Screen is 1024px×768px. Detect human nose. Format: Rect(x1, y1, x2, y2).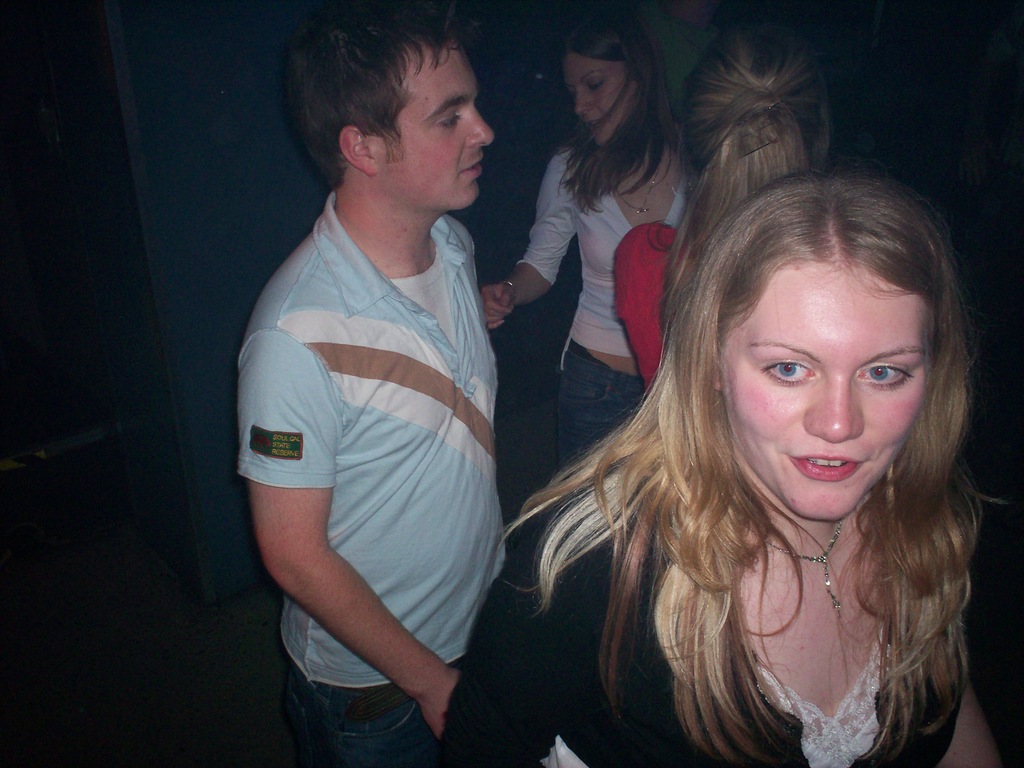
Rect(467, 106, 494, 145).
